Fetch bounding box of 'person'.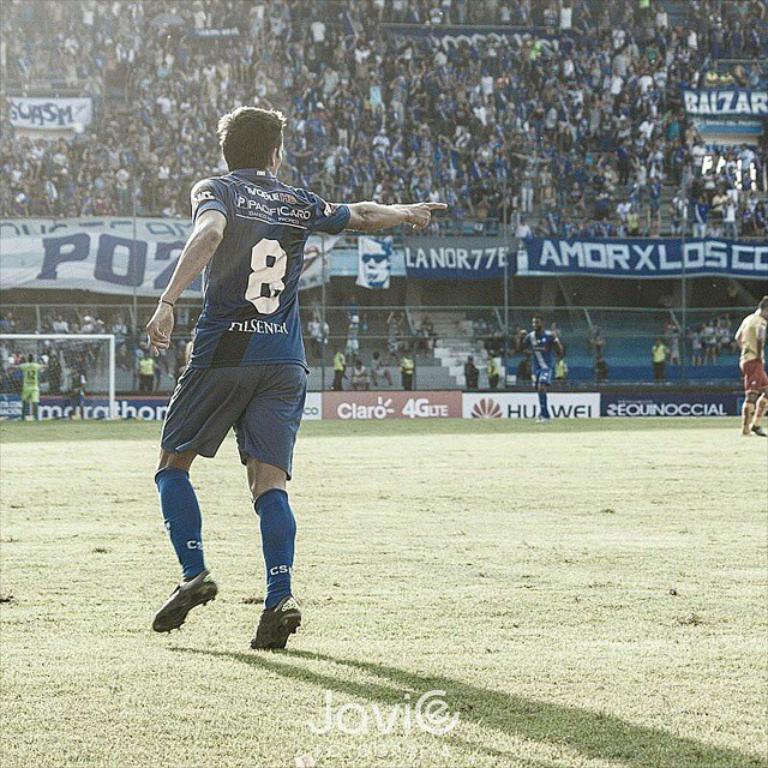
Bbox: 145 106 449 655.
